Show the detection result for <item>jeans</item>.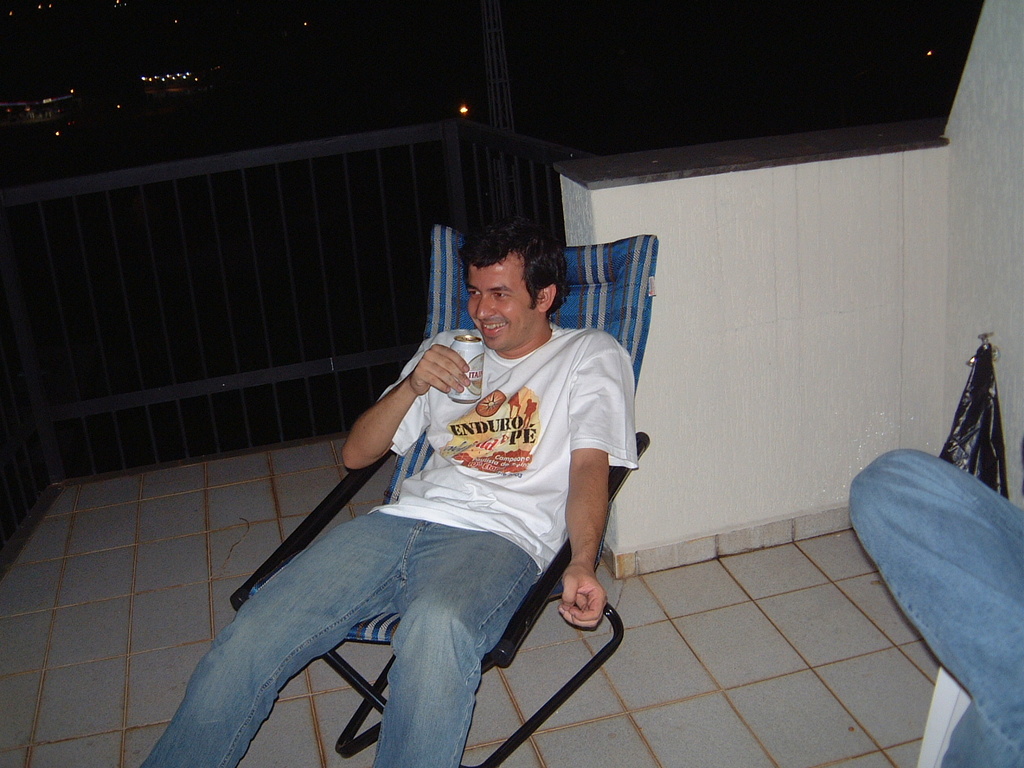
pyautogui.locateOnScreen(171, 491, 597, 757).
